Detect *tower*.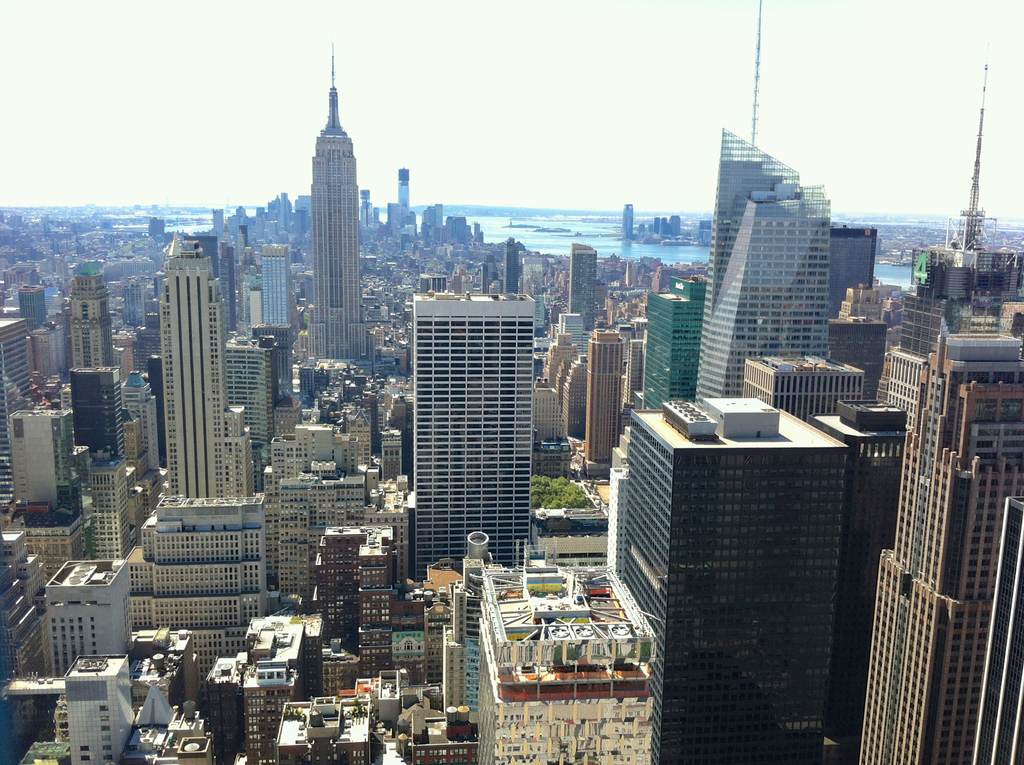
Detected at bbox=(859, 328, 1023, 764).
